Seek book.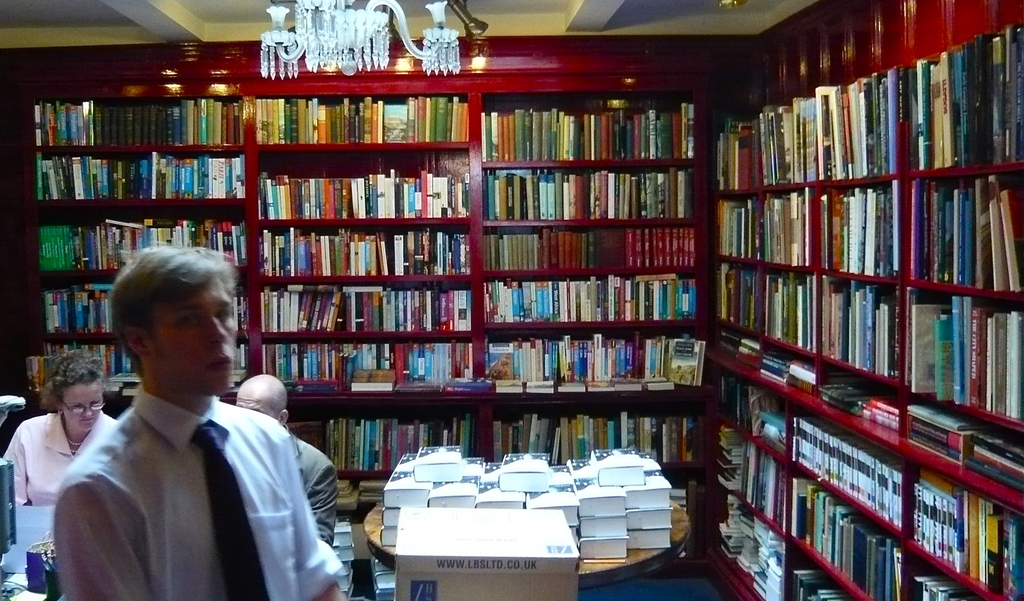
{"x1": 952, "y1": 293, "x2": 964, "y2": 403}.
